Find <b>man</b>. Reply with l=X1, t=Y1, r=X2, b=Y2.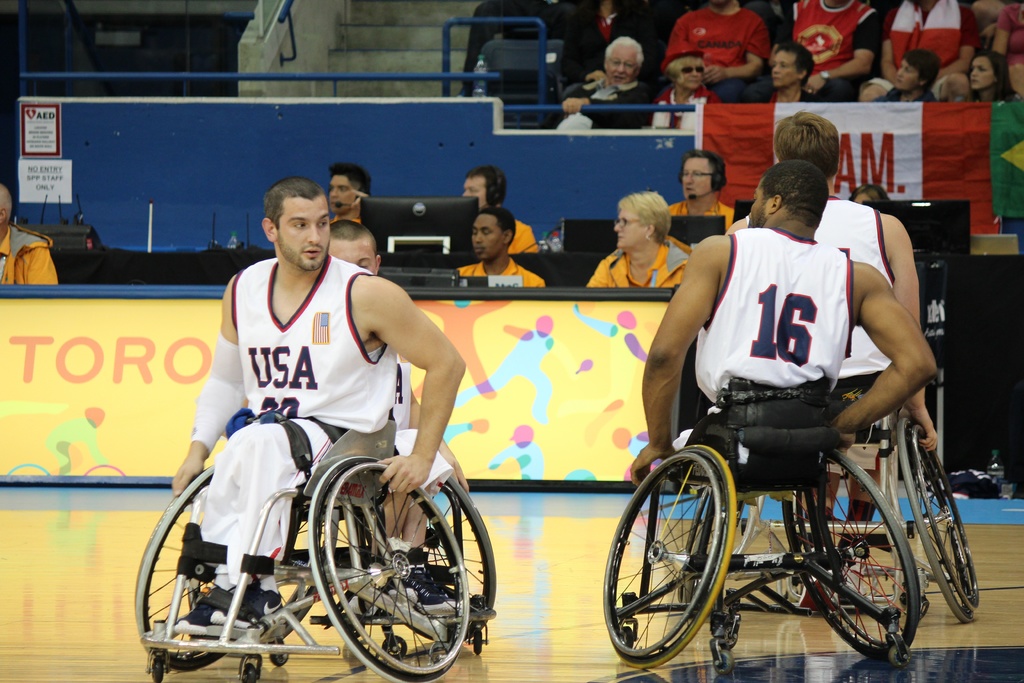
l=324, t=165, r=379, b=227.
